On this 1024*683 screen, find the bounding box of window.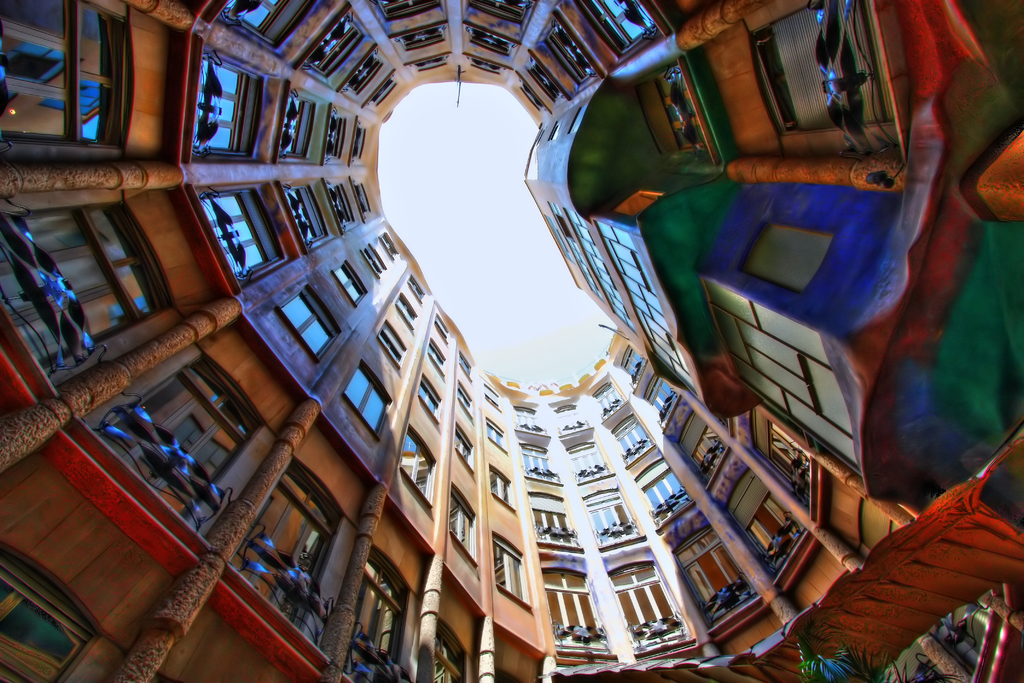
Bounding box: x1=338, y1=547, x2=412, y2=682.
